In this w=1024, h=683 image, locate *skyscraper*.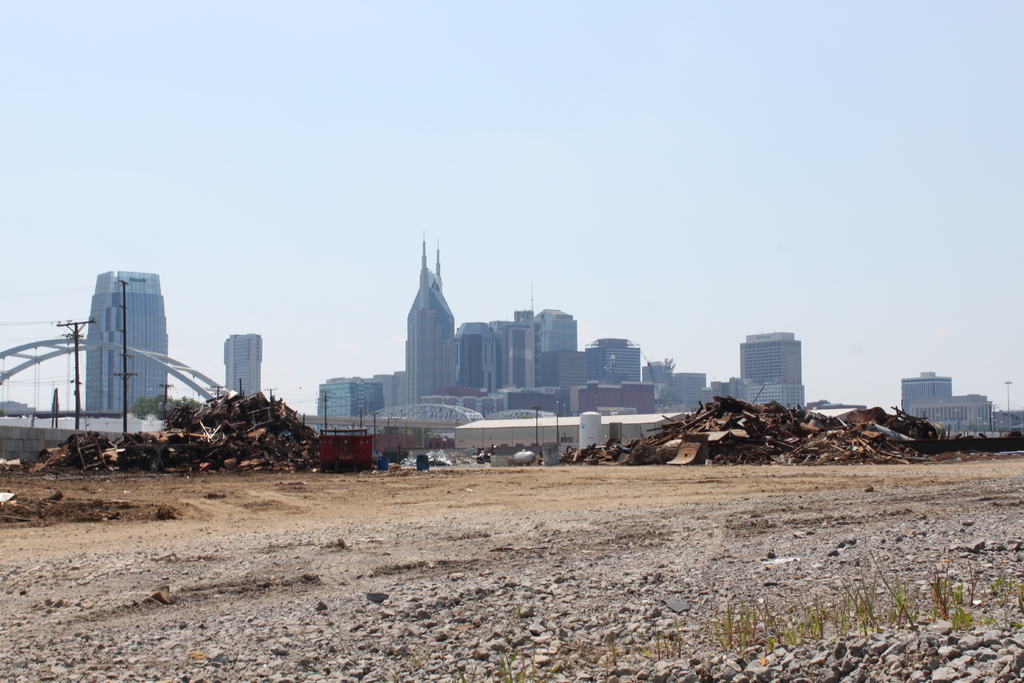
Bounding box: {"left": 740, "top": 338, "right": 806, "bottom": 402}.
